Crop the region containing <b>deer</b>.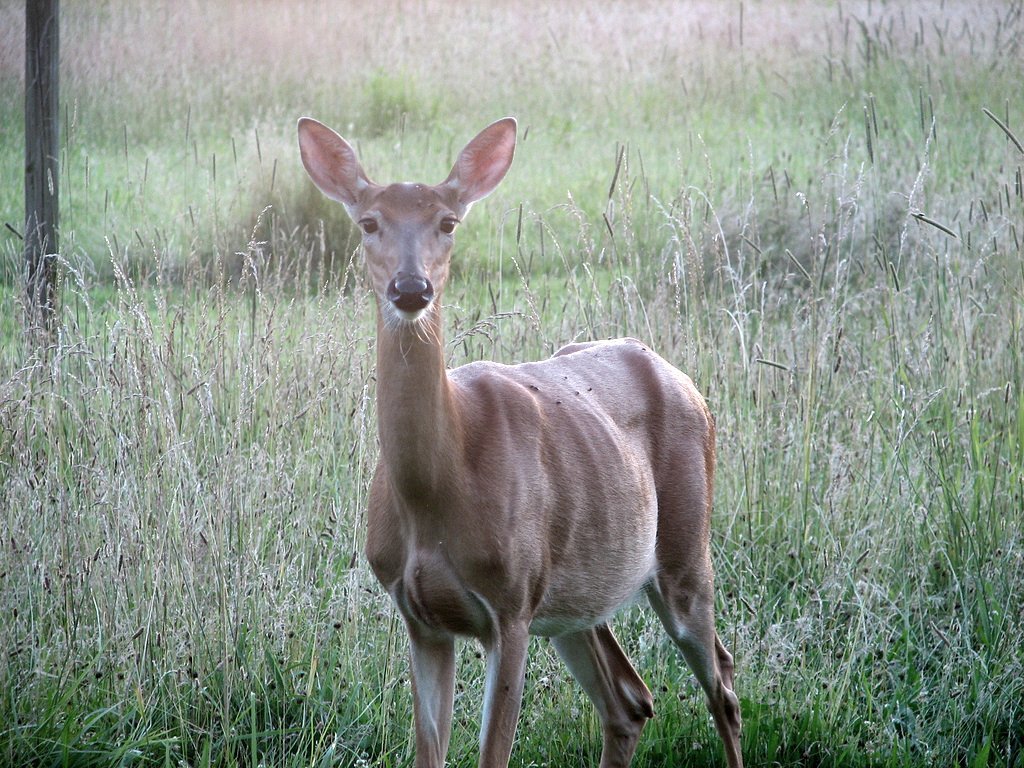
Crop region: {"left": 293, "top": 115, "right": 744, "bottom": 767}.
